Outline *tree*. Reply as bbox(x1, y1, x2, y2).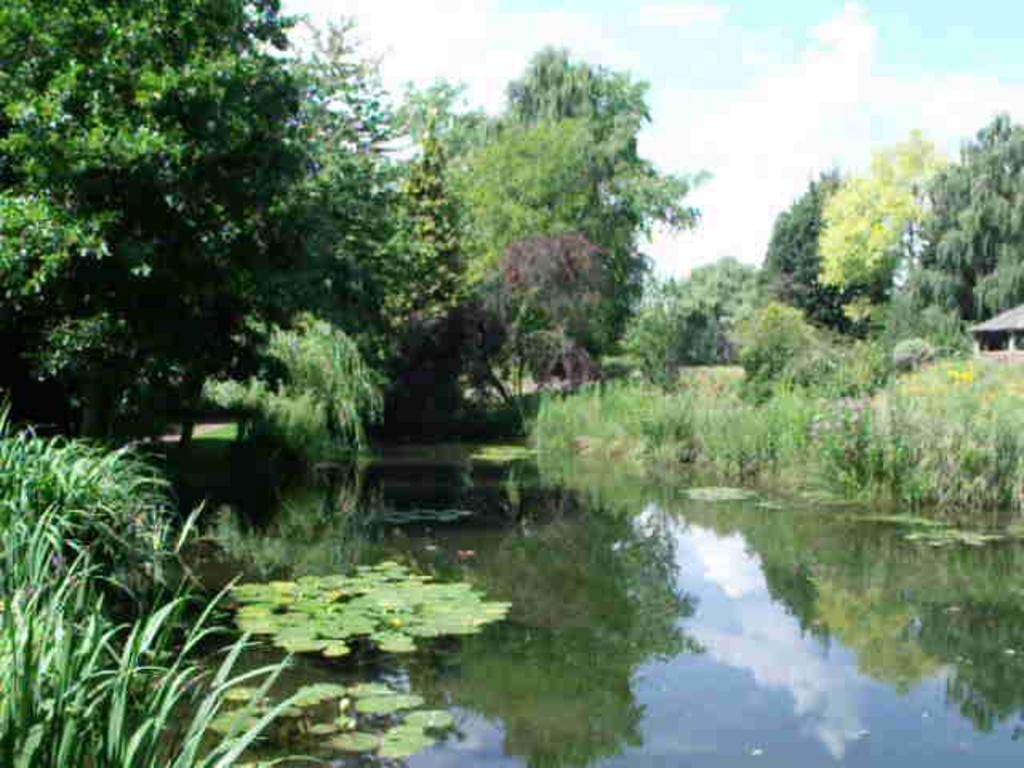
bbox(898, 101, 1022, 339).
